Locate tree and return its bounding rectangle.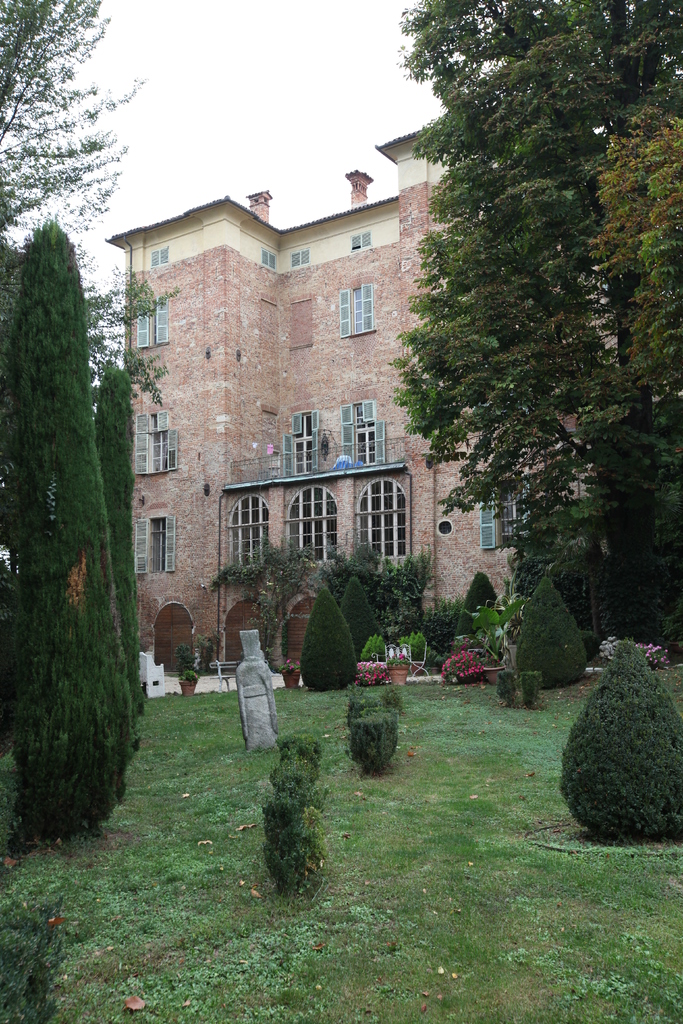
(x1=10, y1=428, x2=140, y2=847).
